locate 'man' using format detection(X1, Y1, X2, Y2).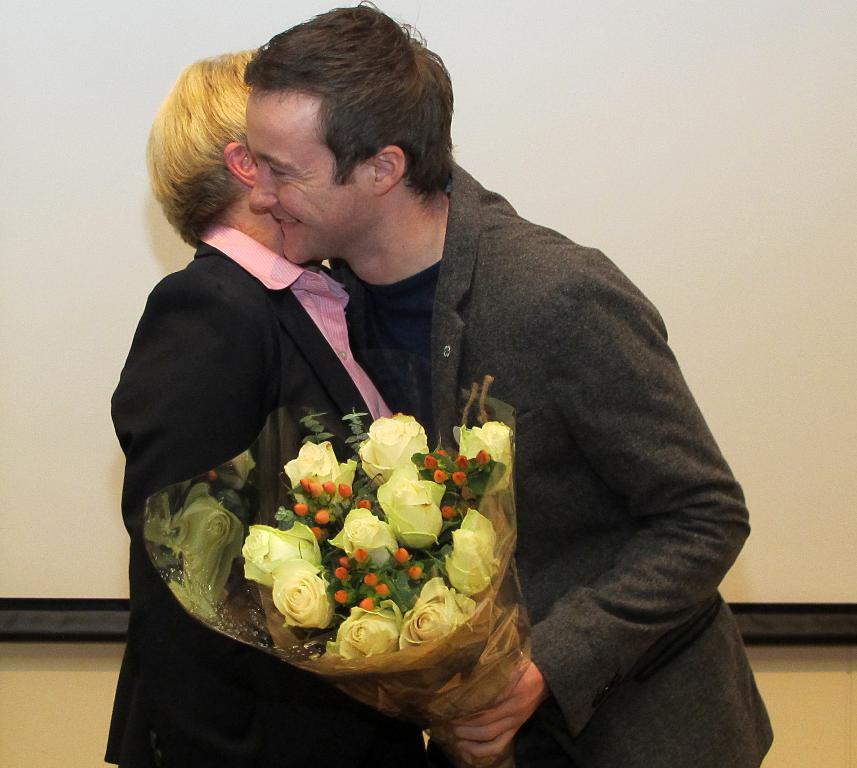
detection(116, 35, 724, 739).
